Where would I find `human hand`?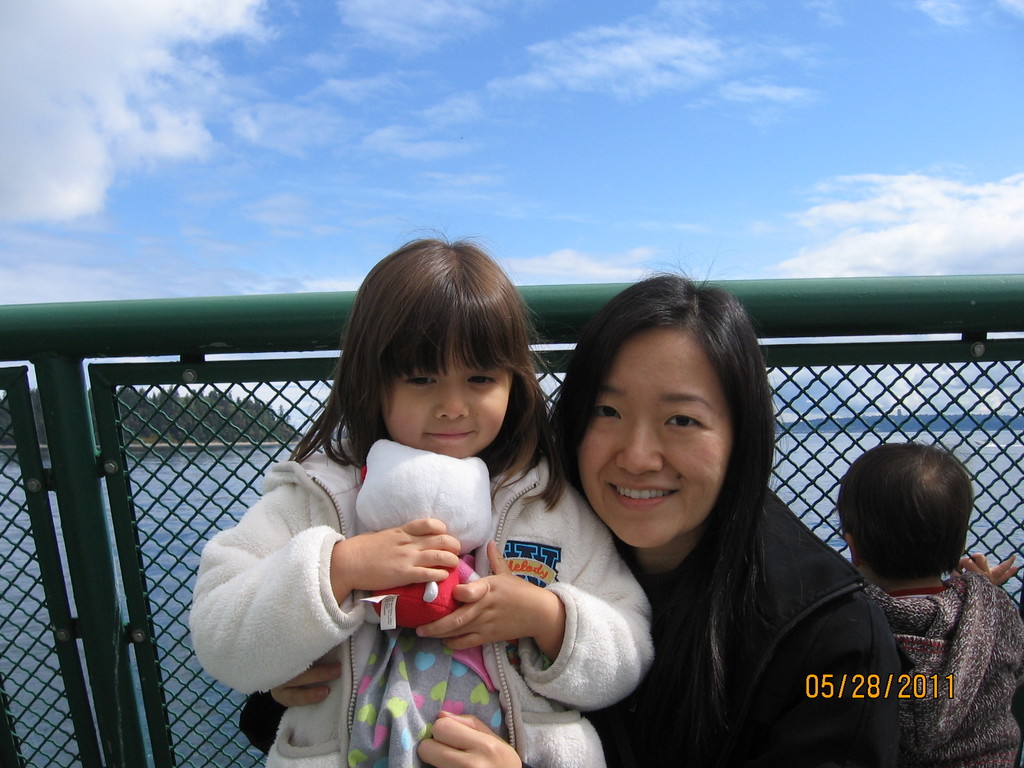
At BBox(962, 549, 1017, 590).
